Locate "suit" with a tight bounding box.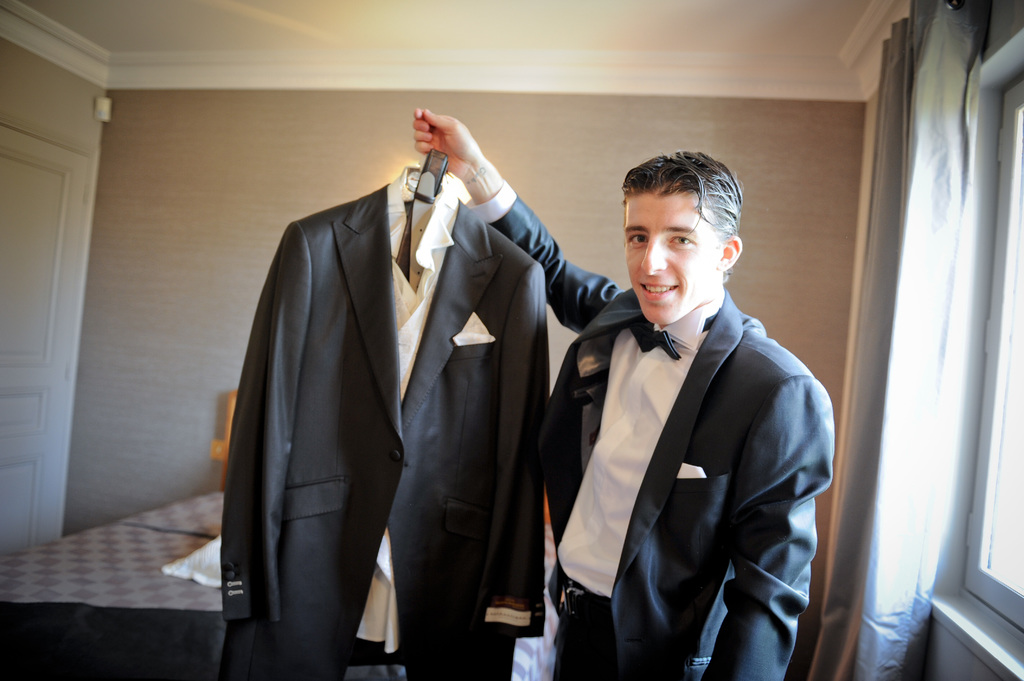
(left=487, top=192, right=834, bottom=680).
